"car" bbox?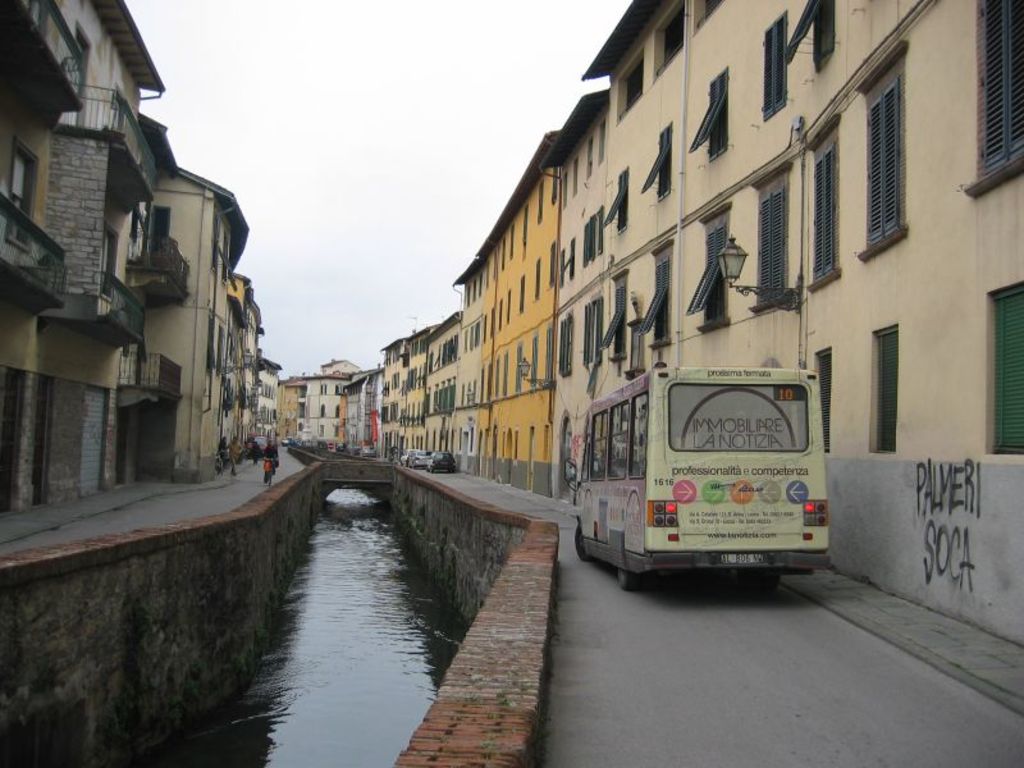
detection(404, 445, 416, 463)
